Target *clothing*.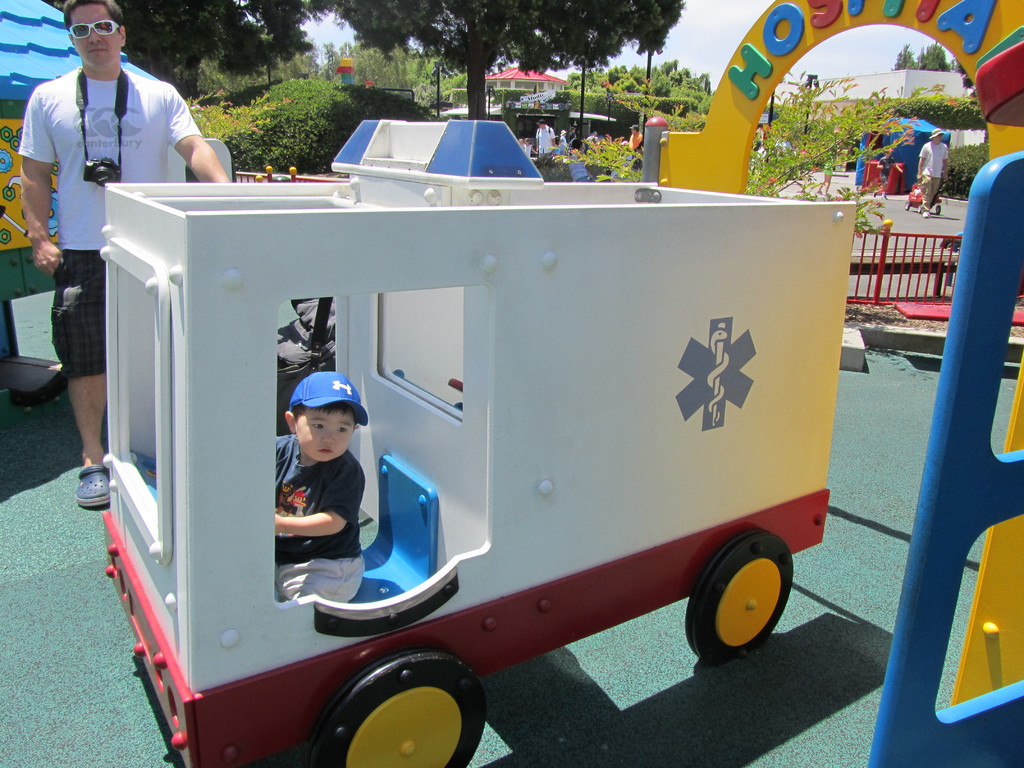
Target region: [252, 369, 374, 589].
